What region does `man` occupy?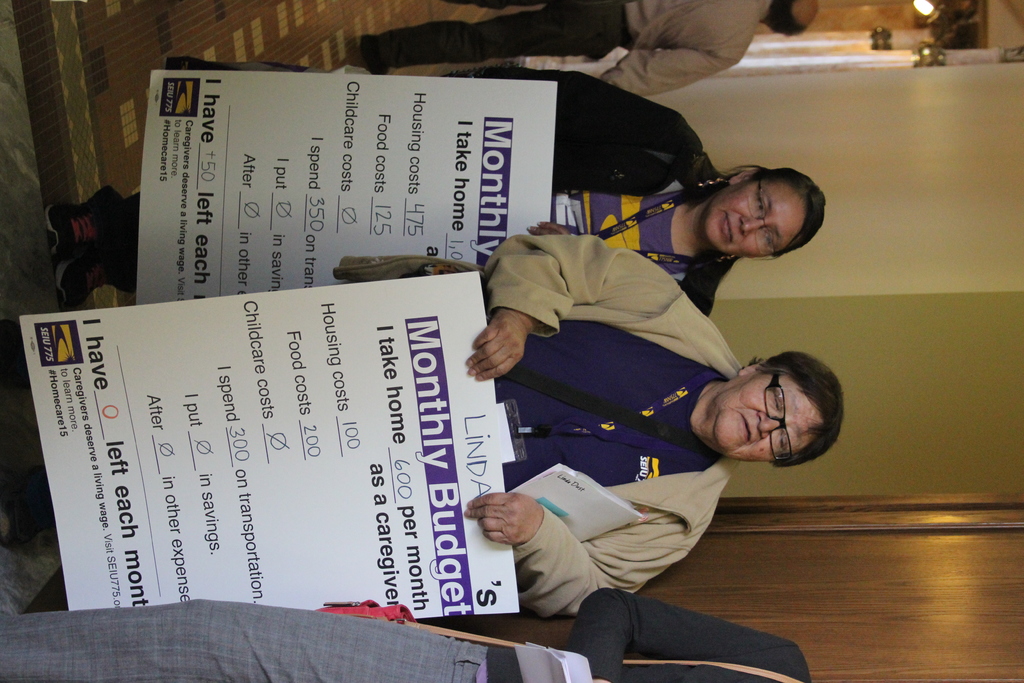
x1=361, y1=0, x2=817, y2=95.
